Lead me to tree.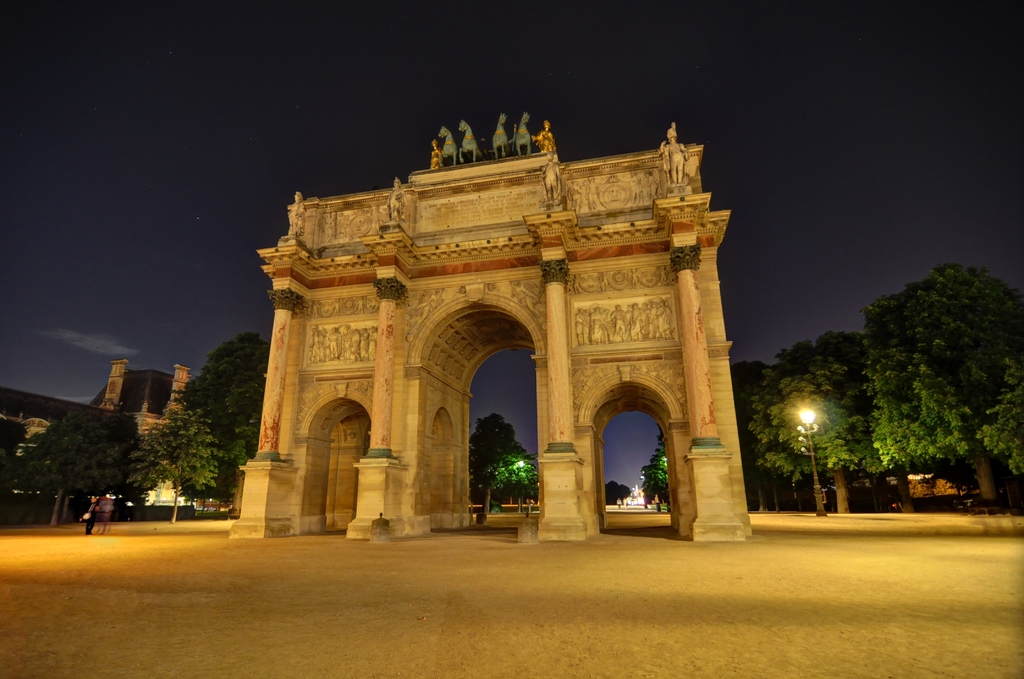
Lead to [477,486,541,520].
